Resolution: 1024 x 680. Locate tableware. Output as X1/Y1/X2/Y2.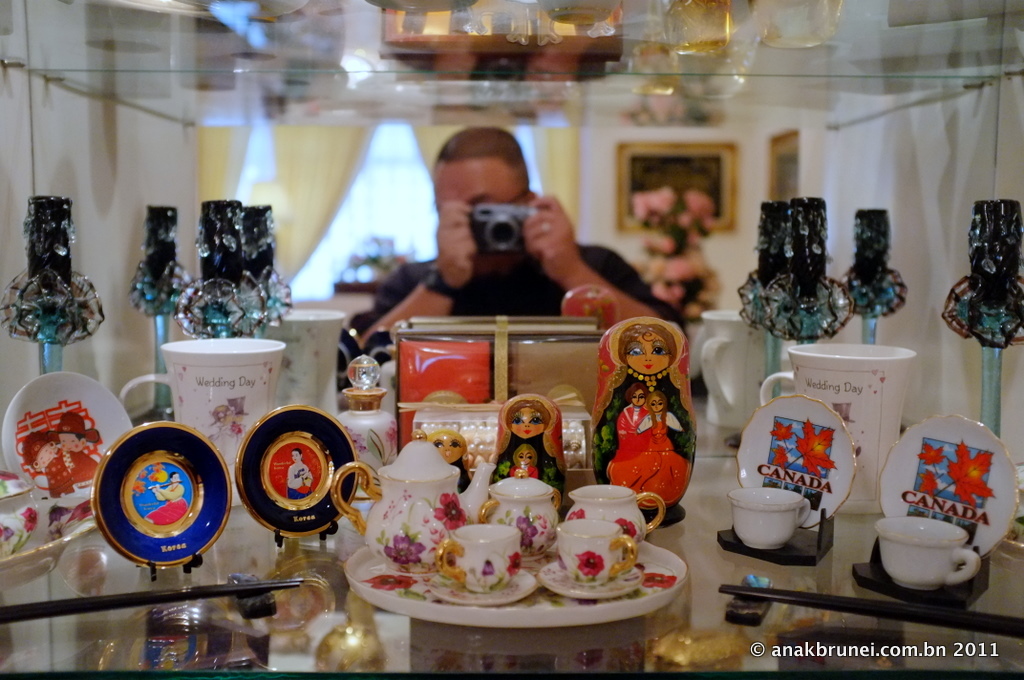
117/339/288/512.
